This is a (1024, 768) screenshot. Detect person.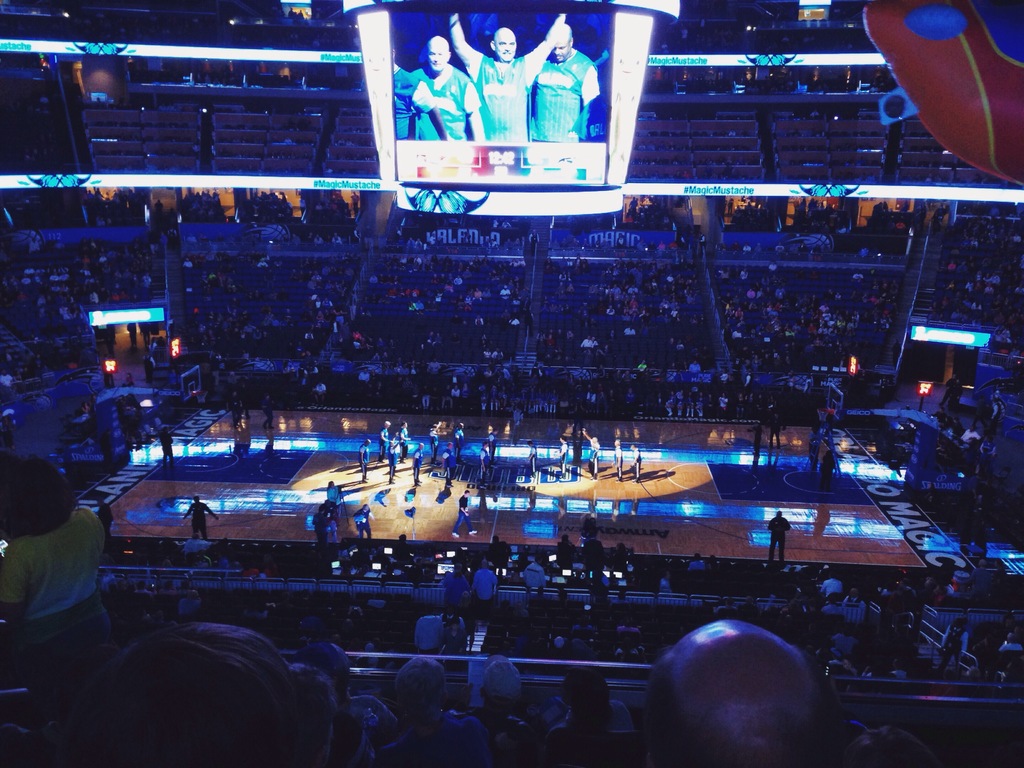
bbox=[0, 367, 15, 390].
